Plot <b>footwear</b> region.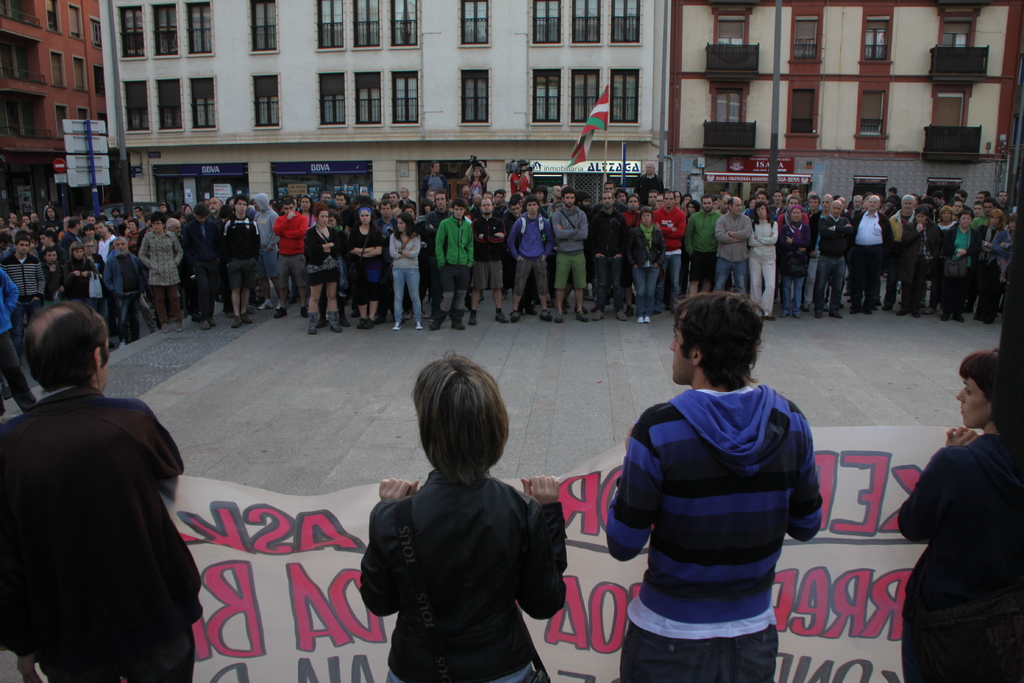
Plotted at 652 309 661 315.
